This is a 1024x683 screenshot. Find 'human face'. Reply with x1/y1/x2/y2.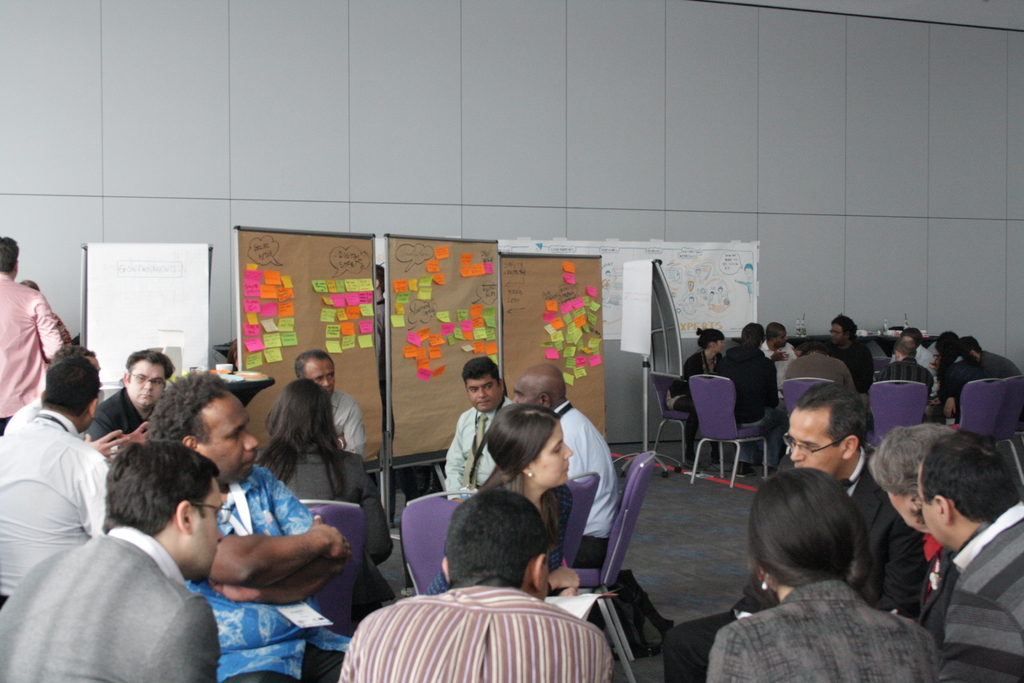
184/475/223/580.
